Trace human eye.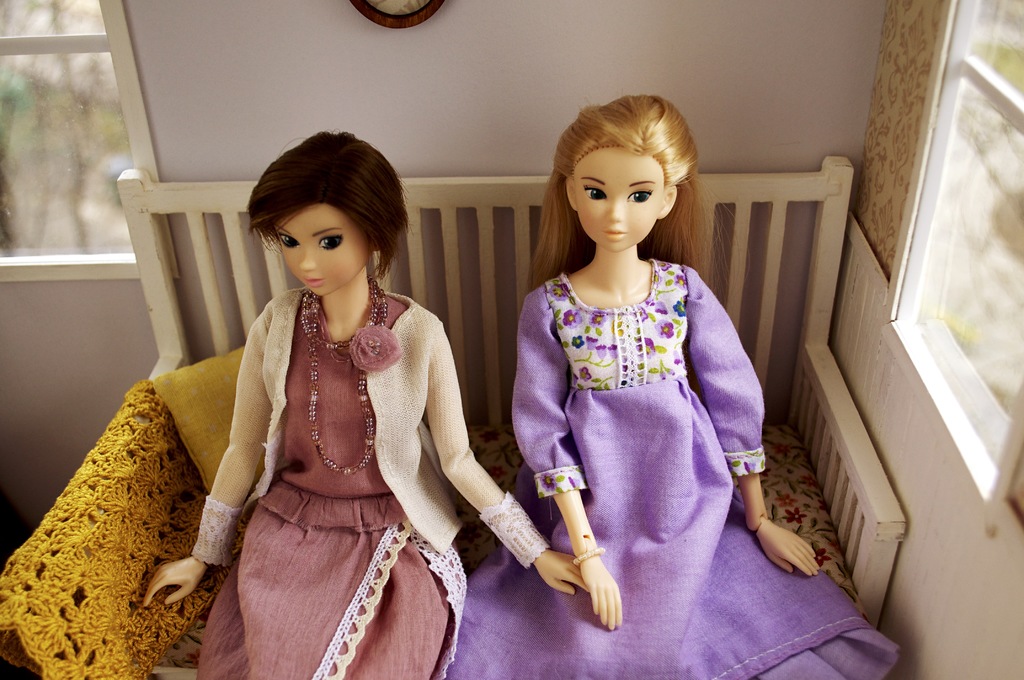
Traced to detection(316, 231, 346, 254).
